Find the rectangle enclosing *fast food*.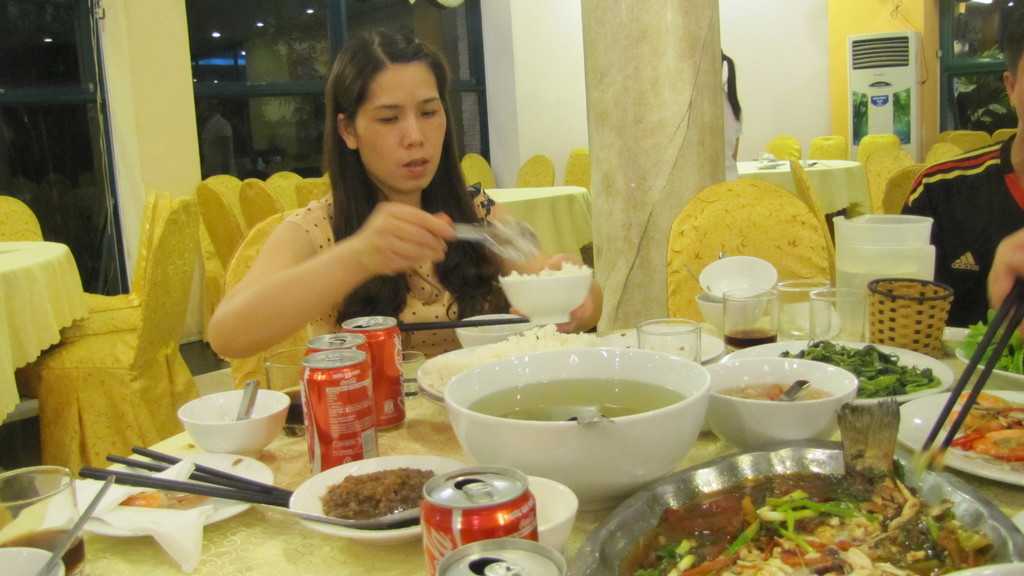
<bbox>131, 457, 220, 511</bbox>.
